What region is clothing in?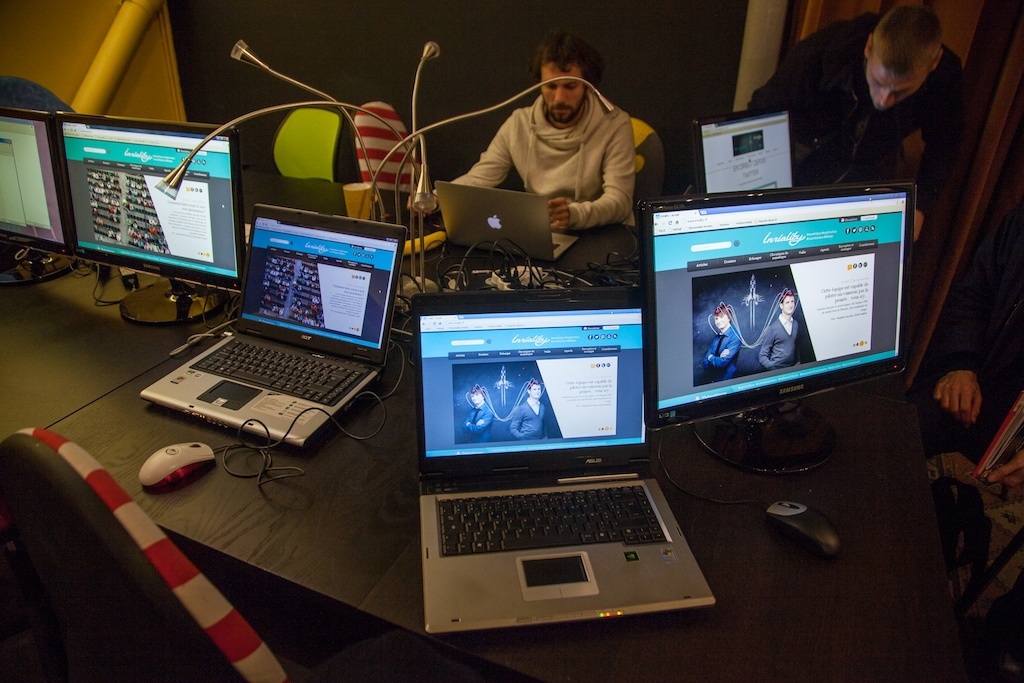
bbox(437, 37, 682, 253).
